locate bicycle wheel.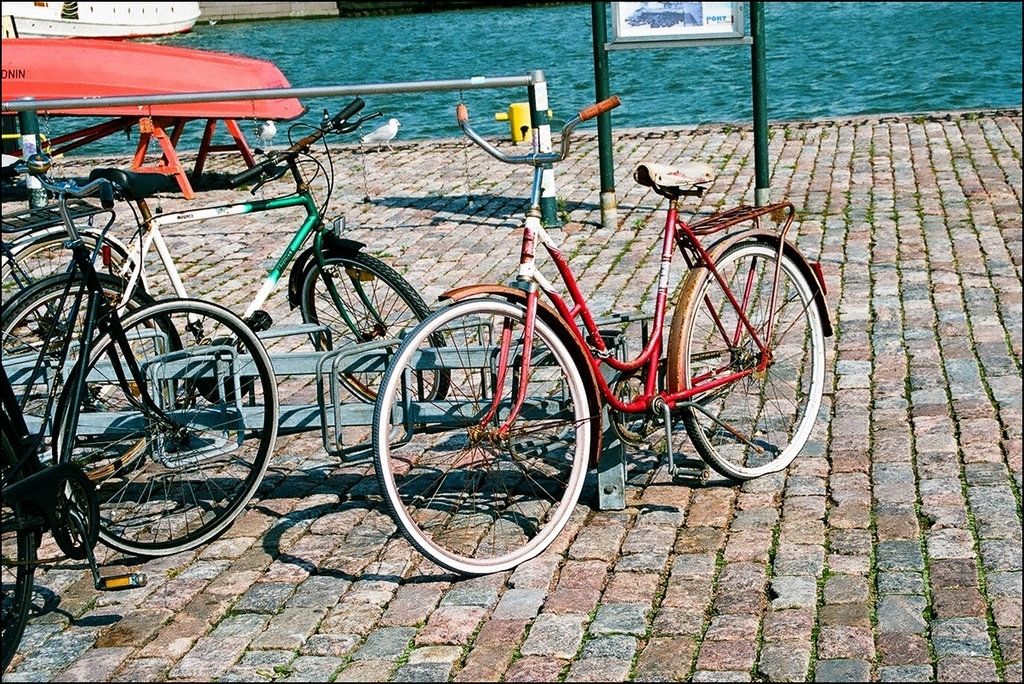
Bounding box: pyautogui.locateOnScreen(309, 252, 454, 407).
